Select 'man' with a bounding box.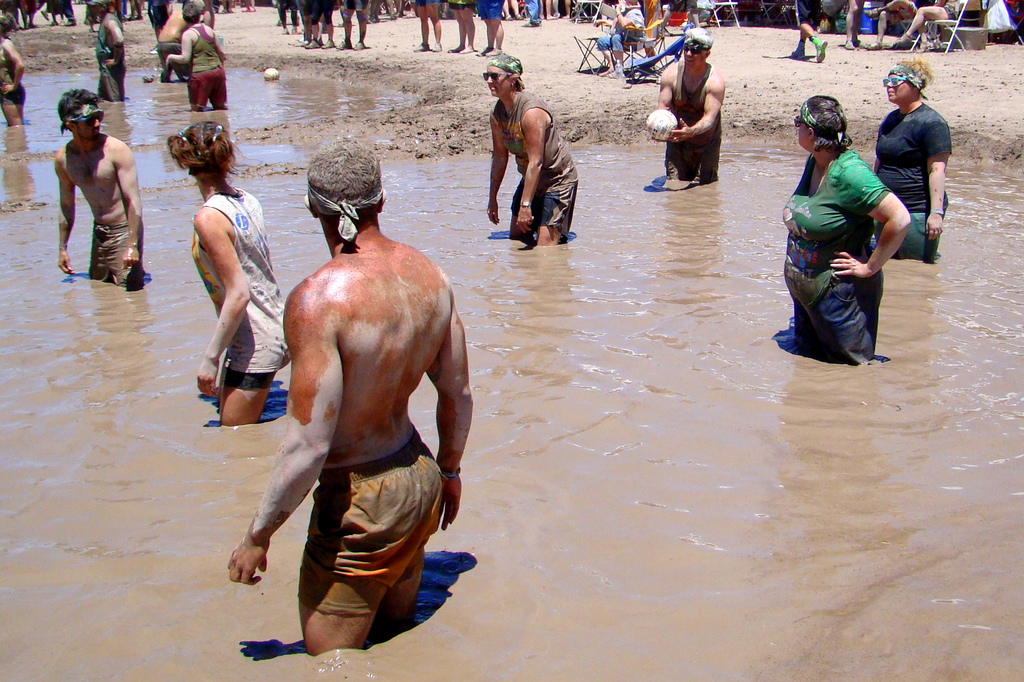
(646,27,725,179).
